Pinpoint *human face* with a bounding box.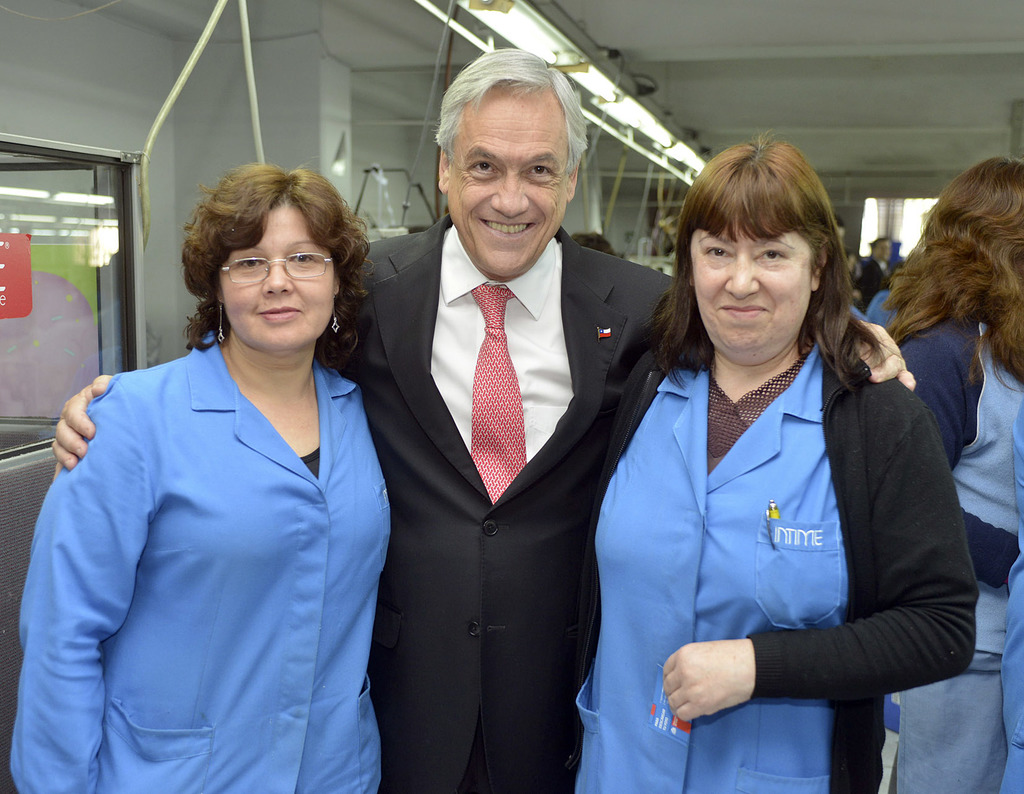
(218, 204, 333, 349).
